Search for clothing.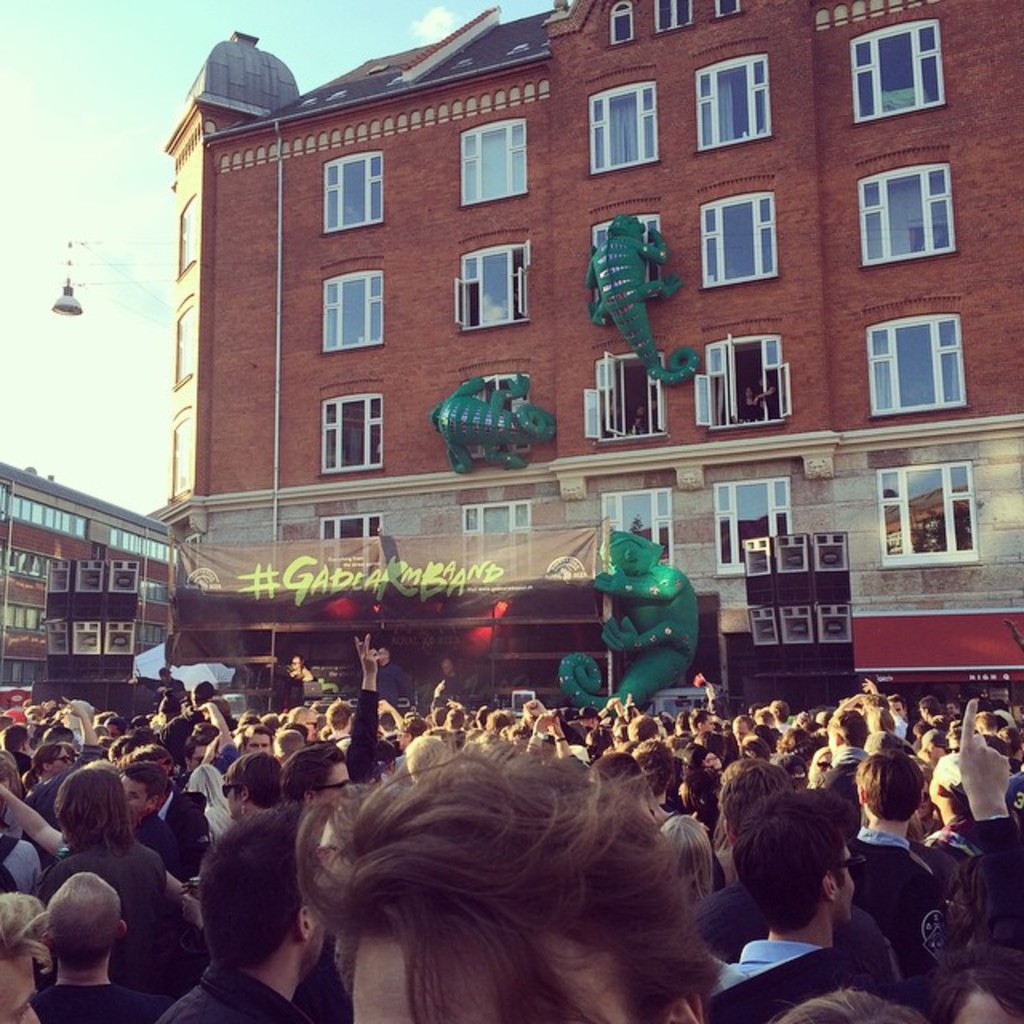
Found at locate(24, 986, 176, 1022).
